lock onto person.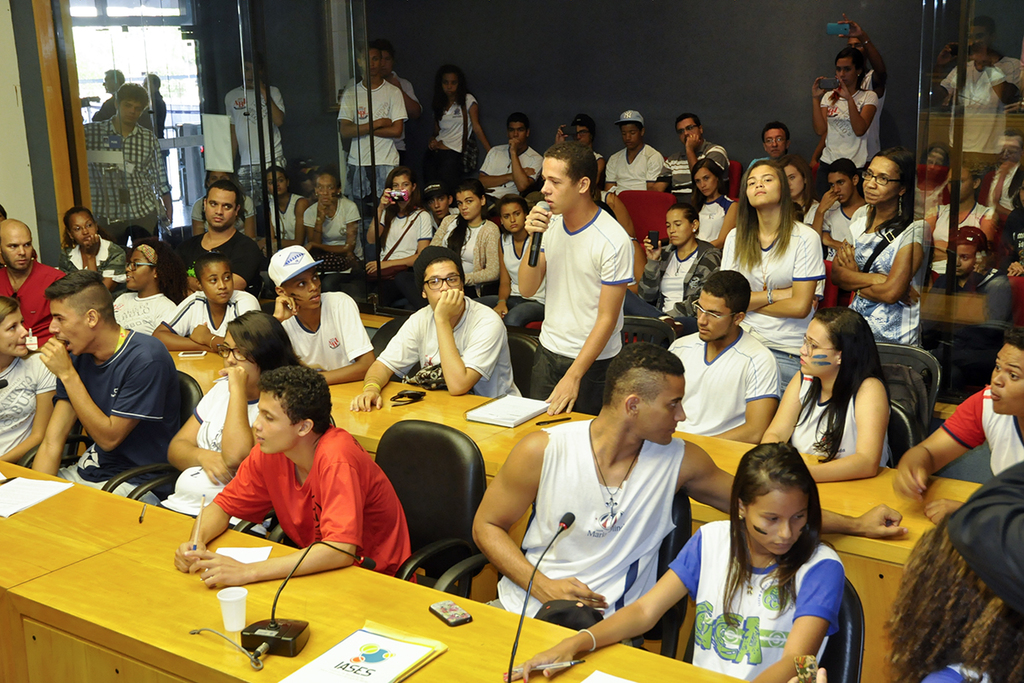
Locked: box(164, 306, 300, 540).
